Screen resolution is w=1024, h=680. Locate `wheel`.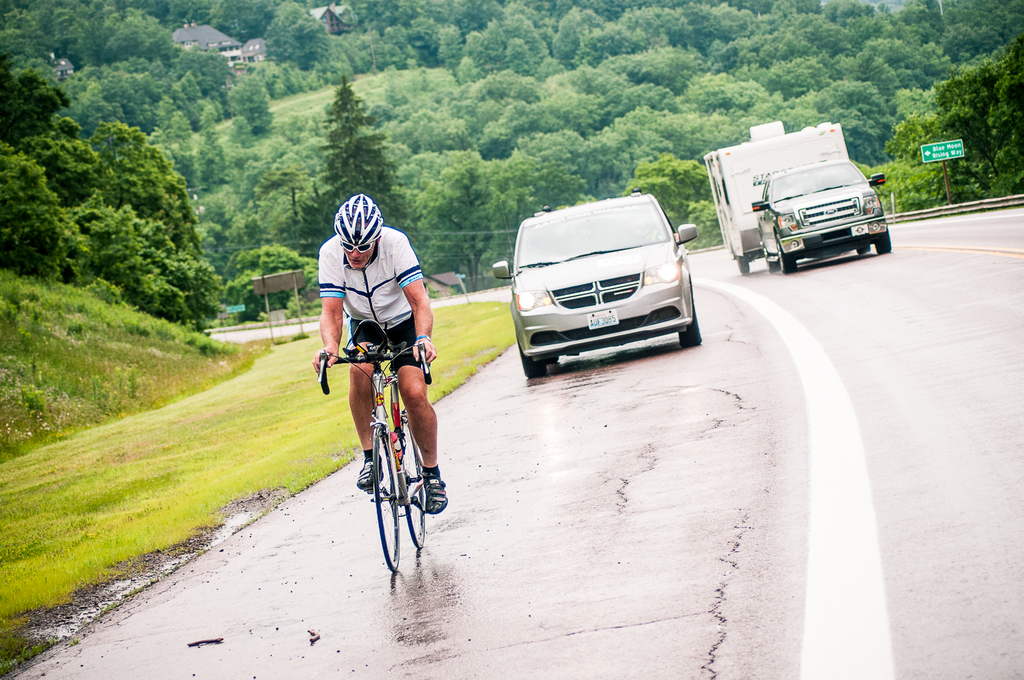
(x1=737, y1=255, x2=754, y2=278).
